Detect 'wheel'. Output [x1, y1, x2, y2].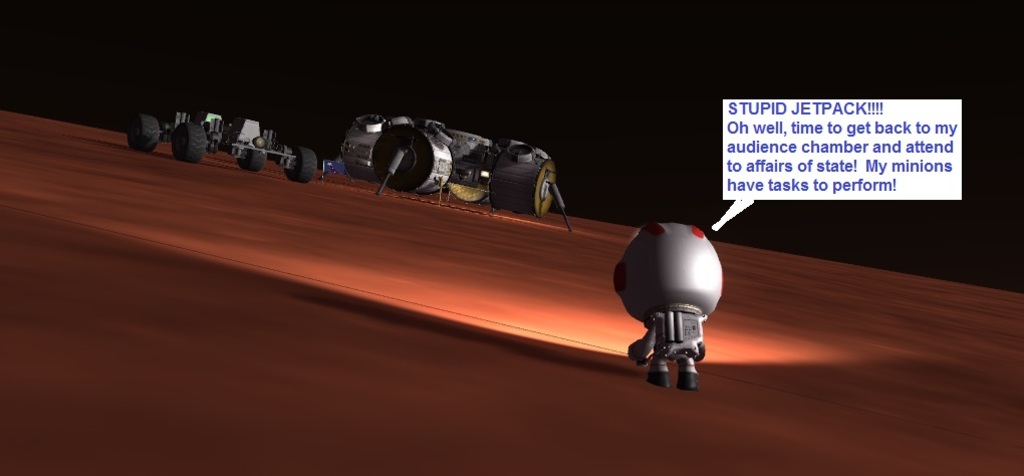
[489, 159, 556, 215].
